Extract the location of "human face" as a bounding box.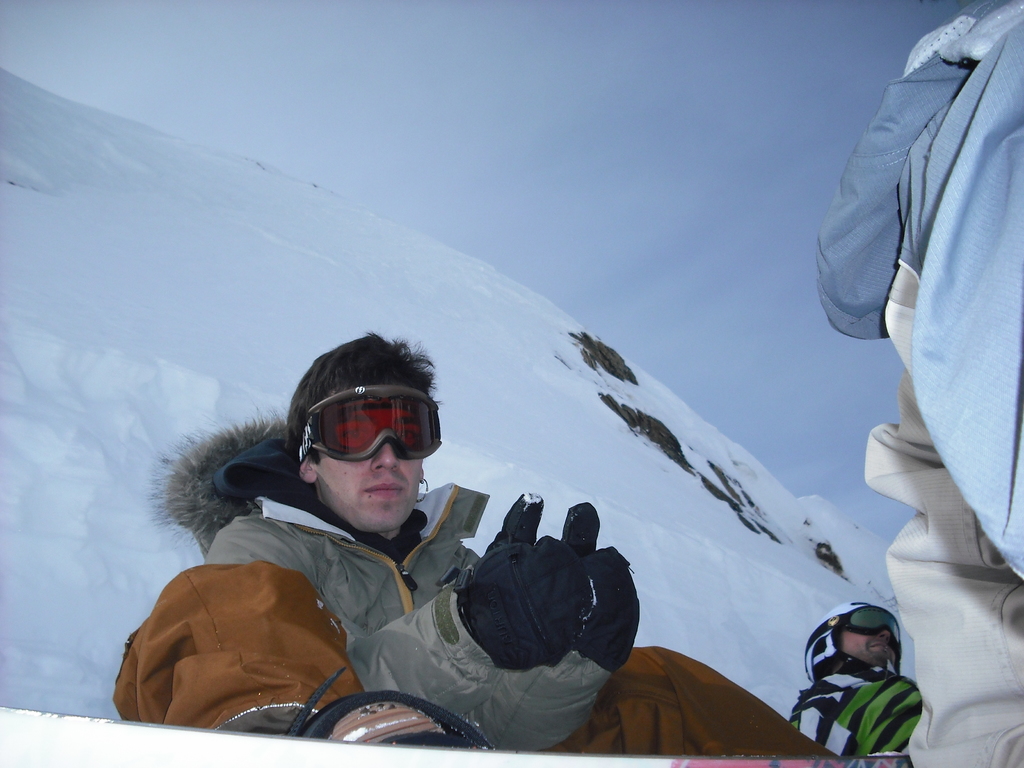
<region>830, 633, 891, 667</region>.
